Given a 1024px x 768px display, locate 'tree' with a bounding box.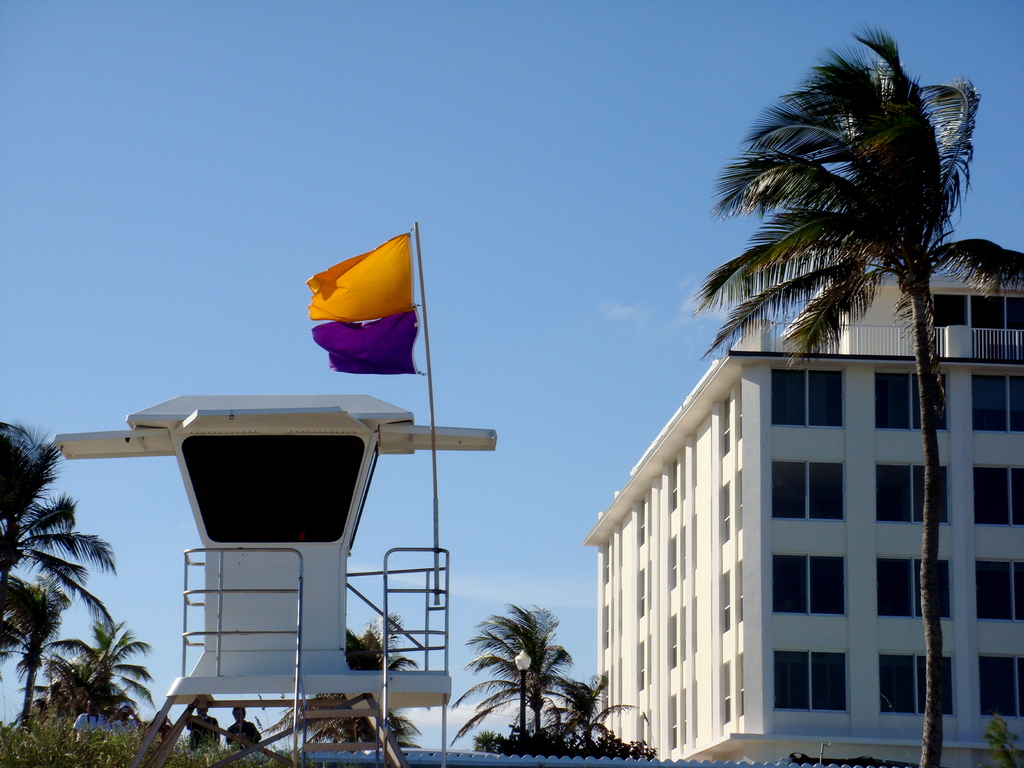
Located: (left=684, top=24, right=1023, bottom=766).
